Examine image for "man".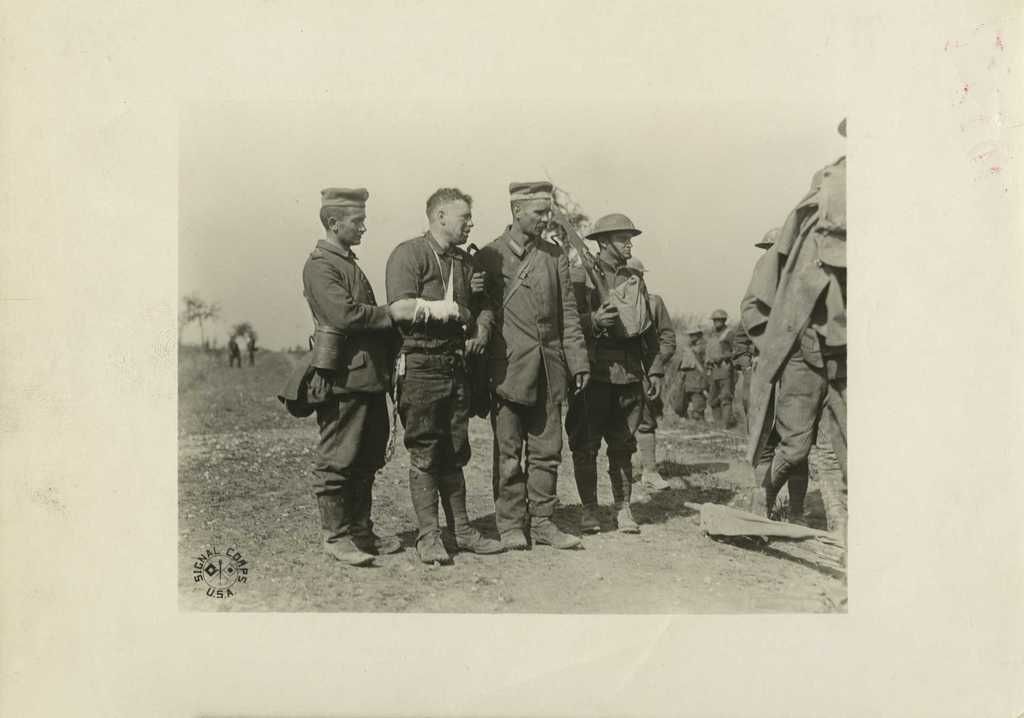
Examination result: [x1=621, y1=252, x2=673, y2=495].
